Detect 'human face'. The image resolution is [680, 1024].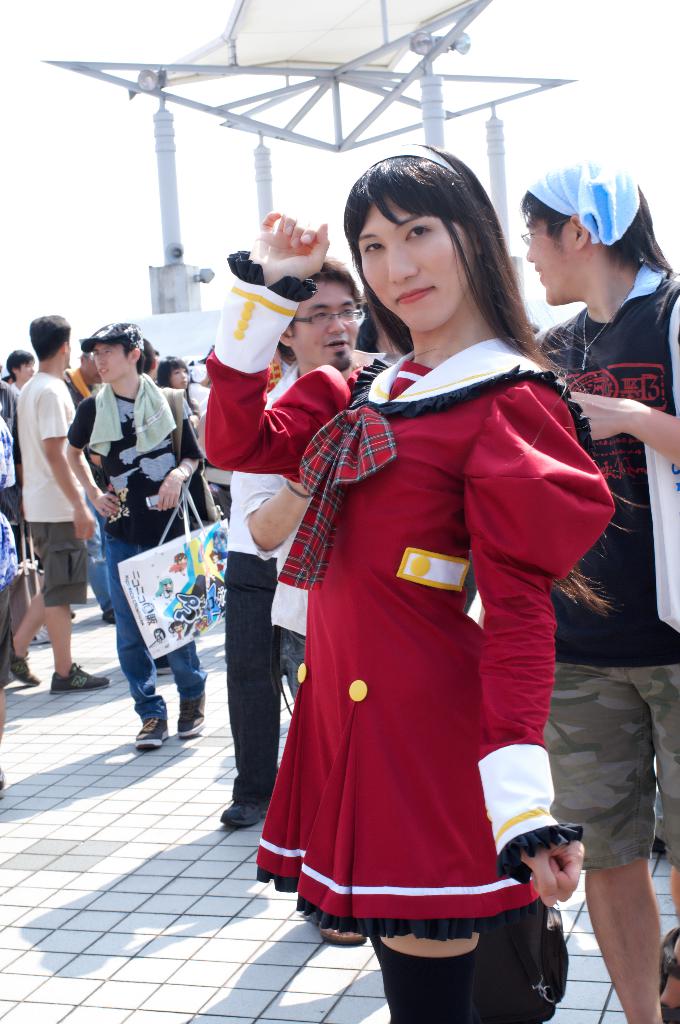
Rect(288, 279, 356, 368).
